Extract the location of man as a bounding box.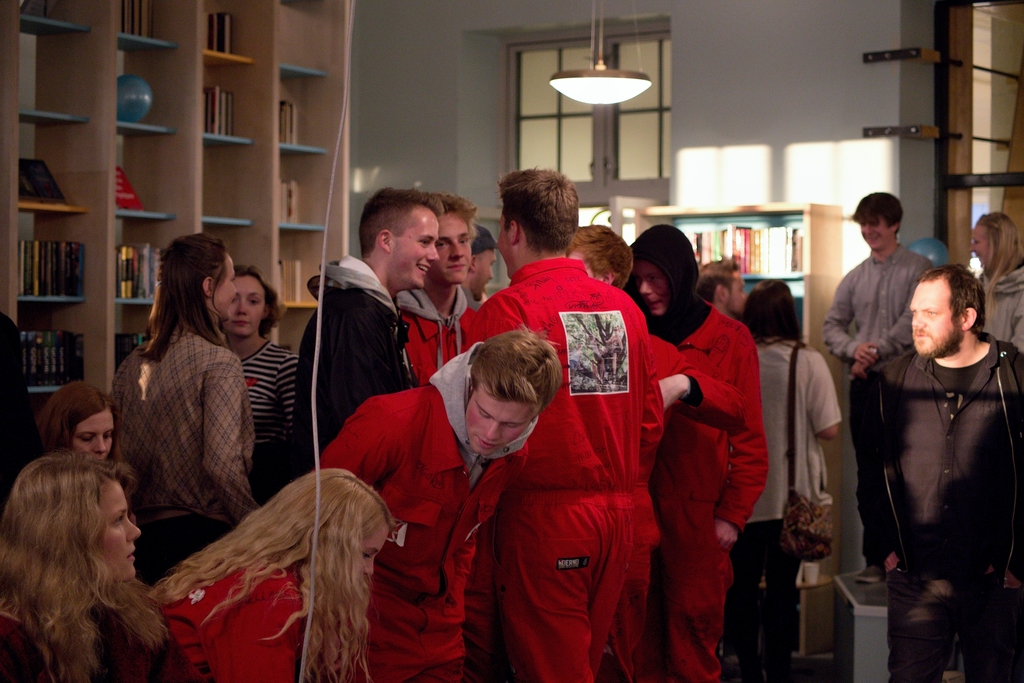
select_region(282, 194, 458, 537).
